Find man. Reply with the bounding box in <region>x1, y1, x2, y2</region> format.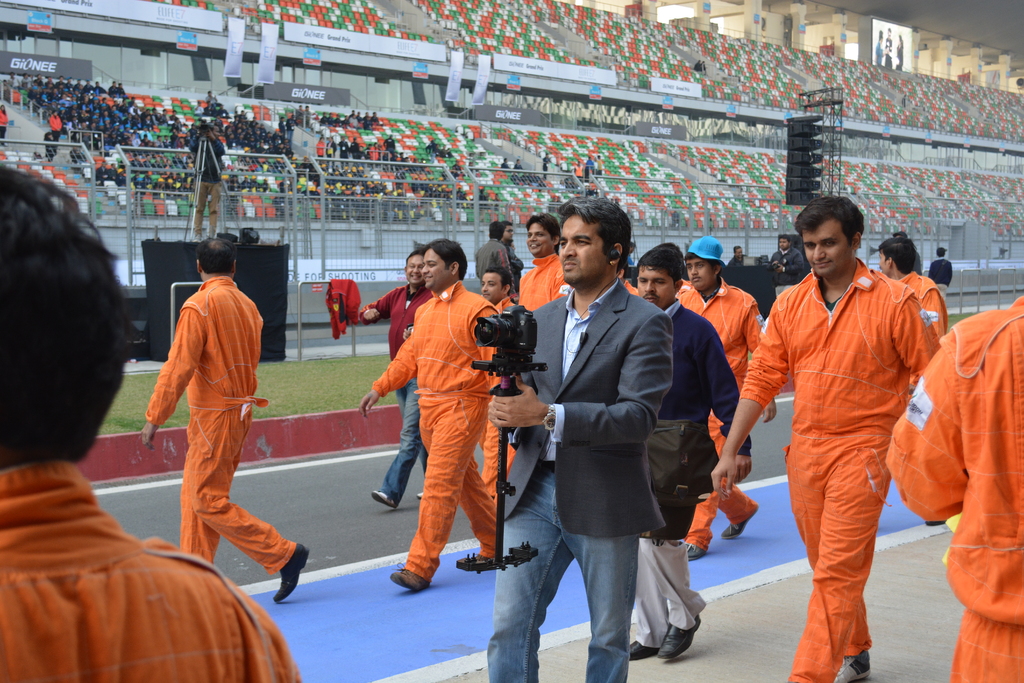
<region>354, 242, 436, 511</region>.
